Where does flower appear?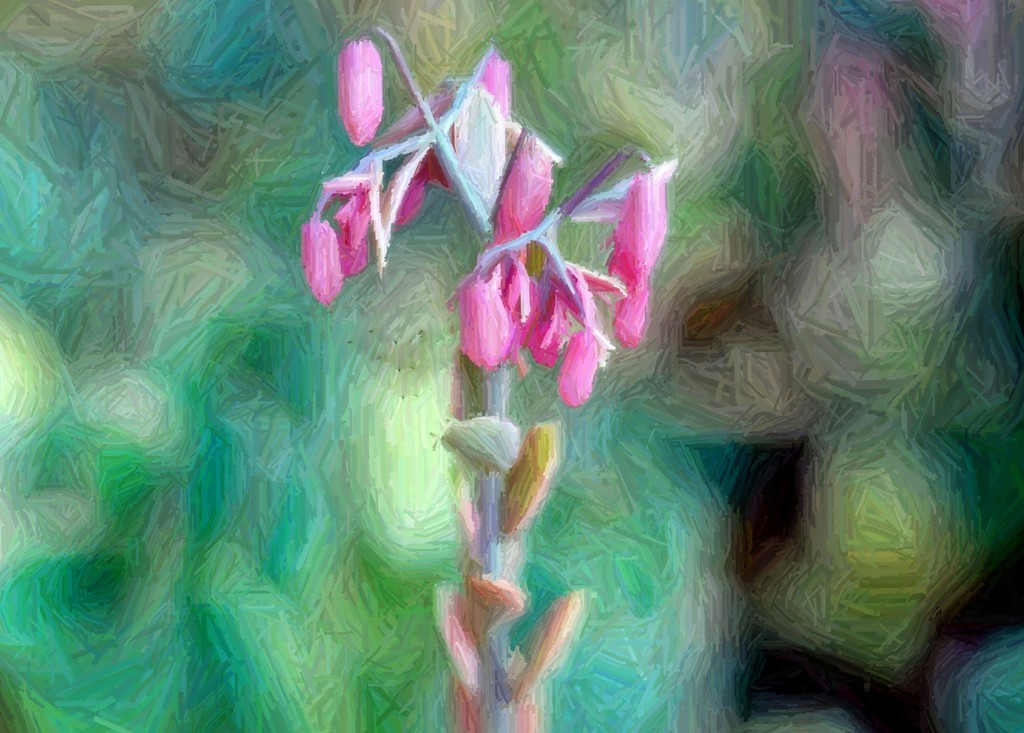
Appears at [x1=589, y1=150, x2=687, y2=370].
